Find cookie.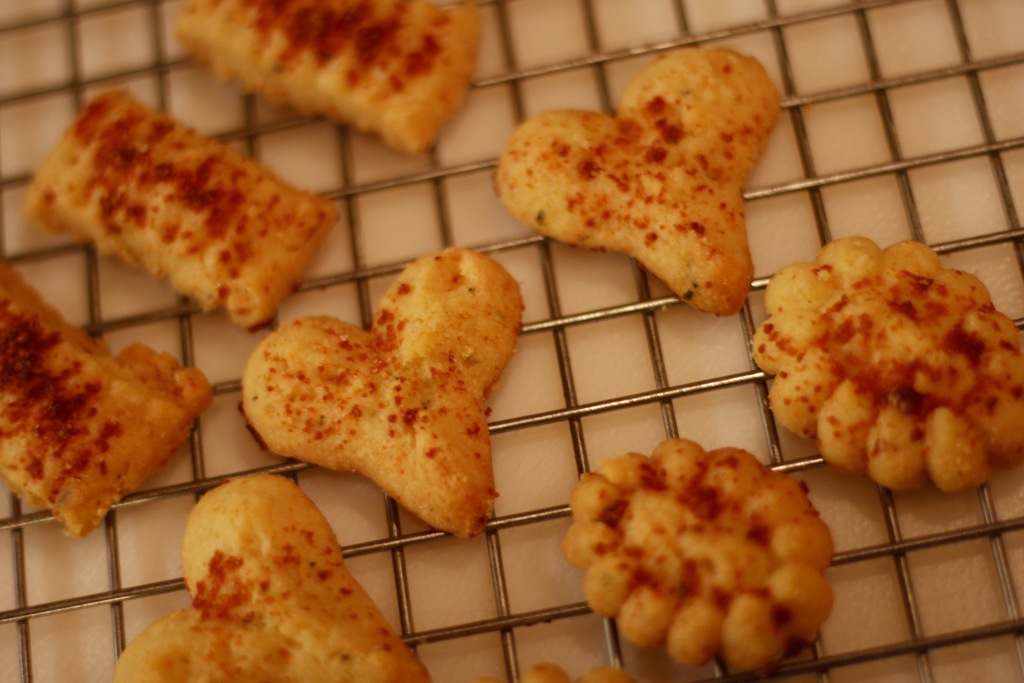
(x1=494, y1=37, x2=780, y2=320).
